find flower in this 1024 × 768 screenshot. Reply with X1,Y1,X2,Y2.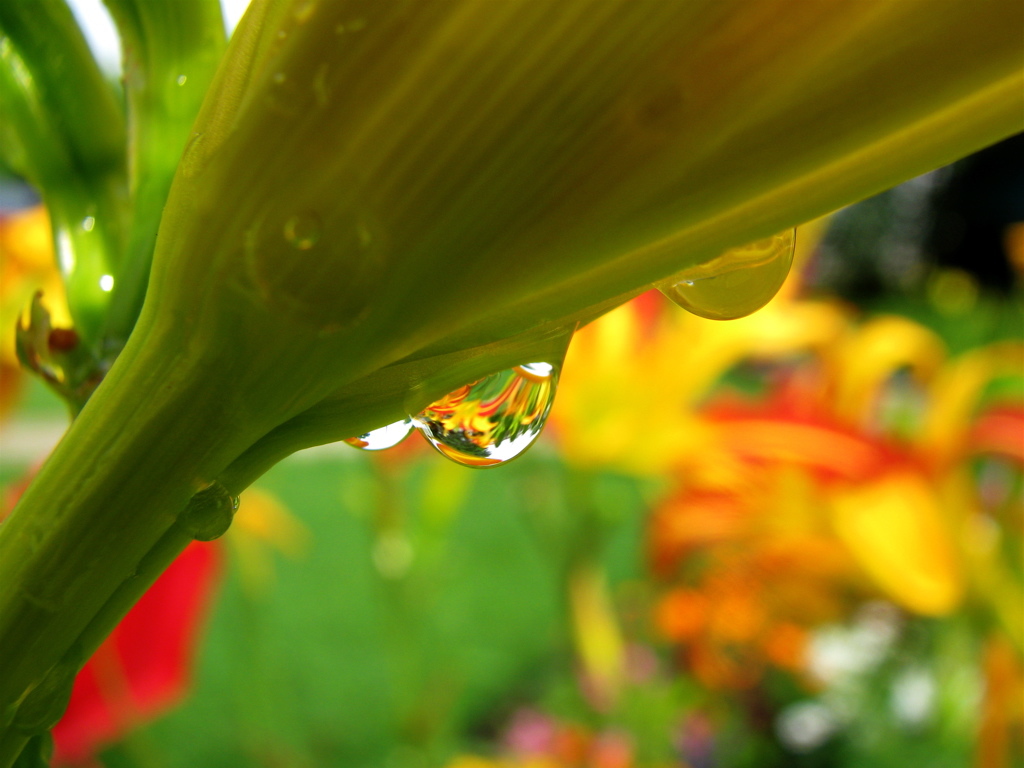
0,203,78,418.
